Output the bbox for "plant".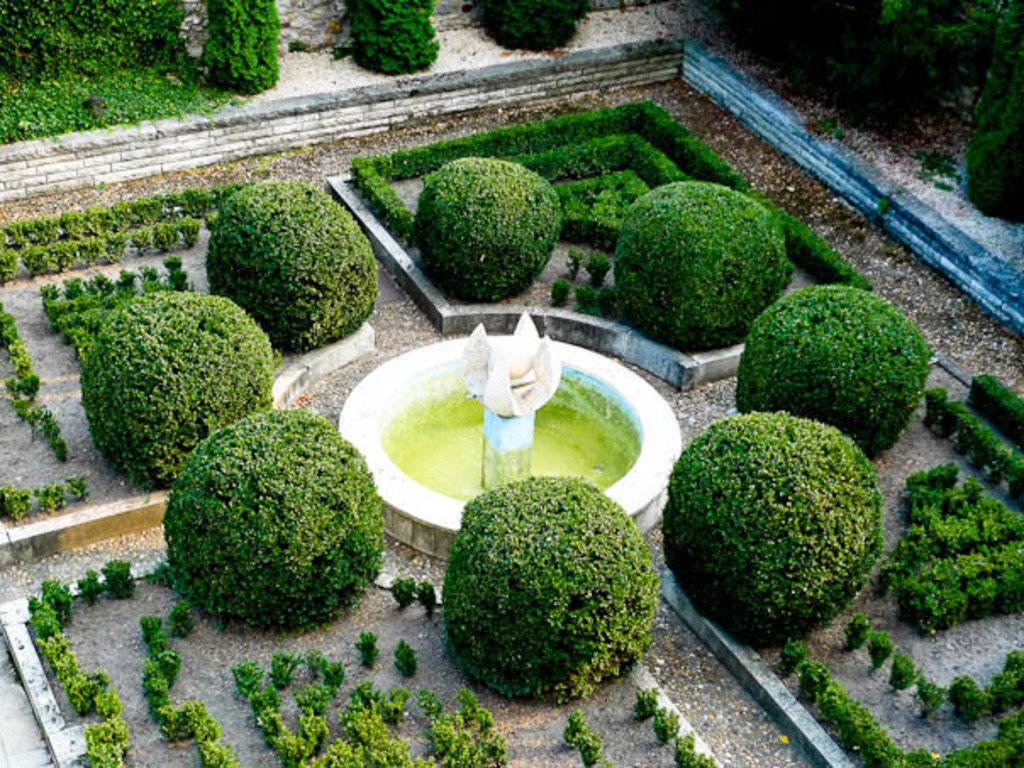
612,180,788,349.
